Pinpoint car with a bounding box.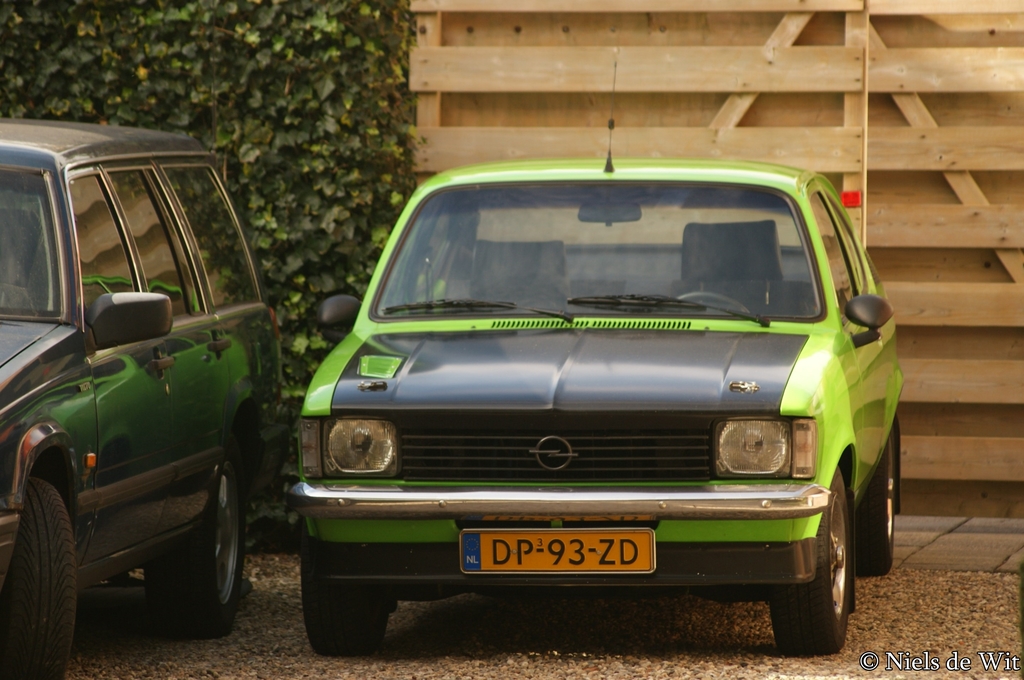
[left=235, top=141, right=865, bottom=677].
